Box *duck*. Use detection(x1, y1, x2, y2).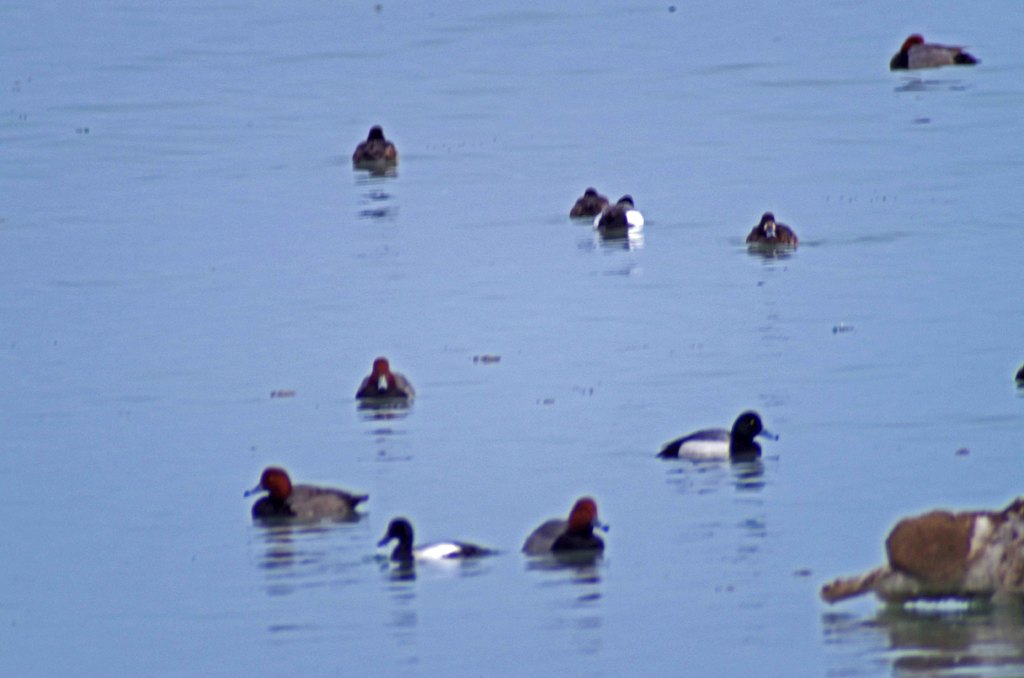
detection(374, 514, 497, 563).
